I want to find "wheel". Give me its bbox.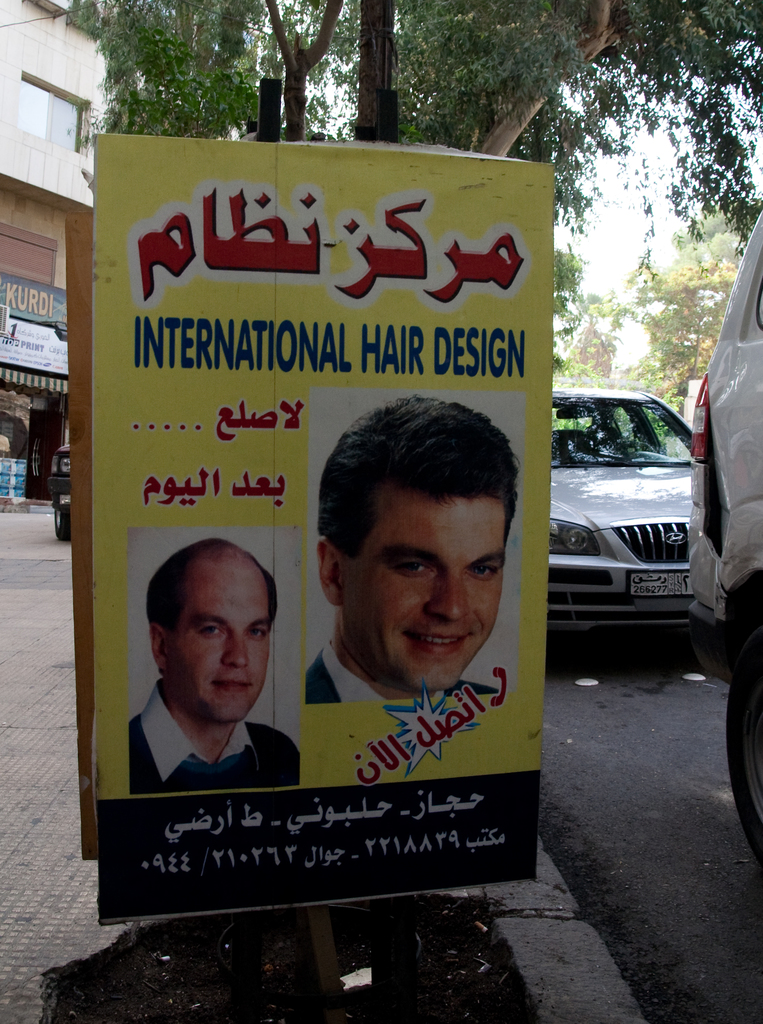
53 498 72 541.
